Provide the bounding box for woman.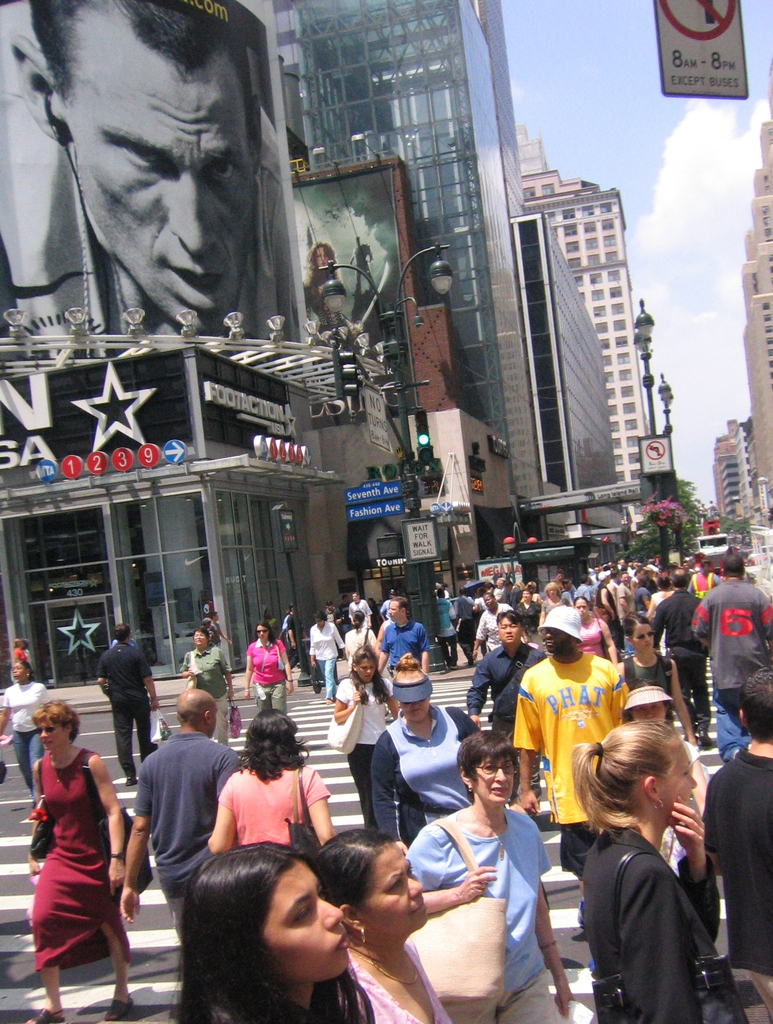
<region>614, 683, 720, 877</region>.
